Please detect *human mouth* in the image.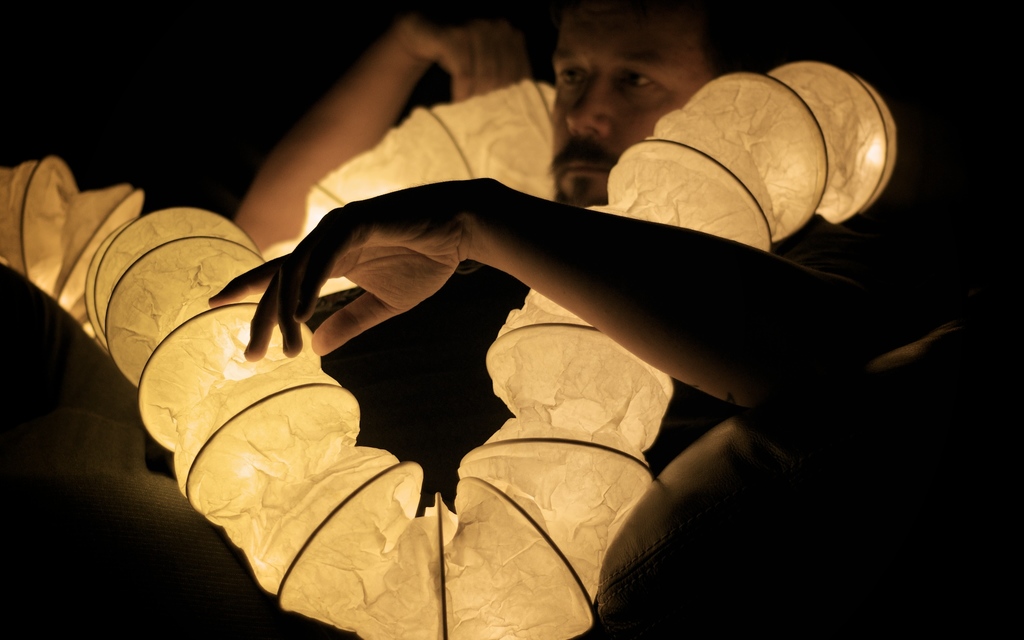
(557, 157, 609, 175).
